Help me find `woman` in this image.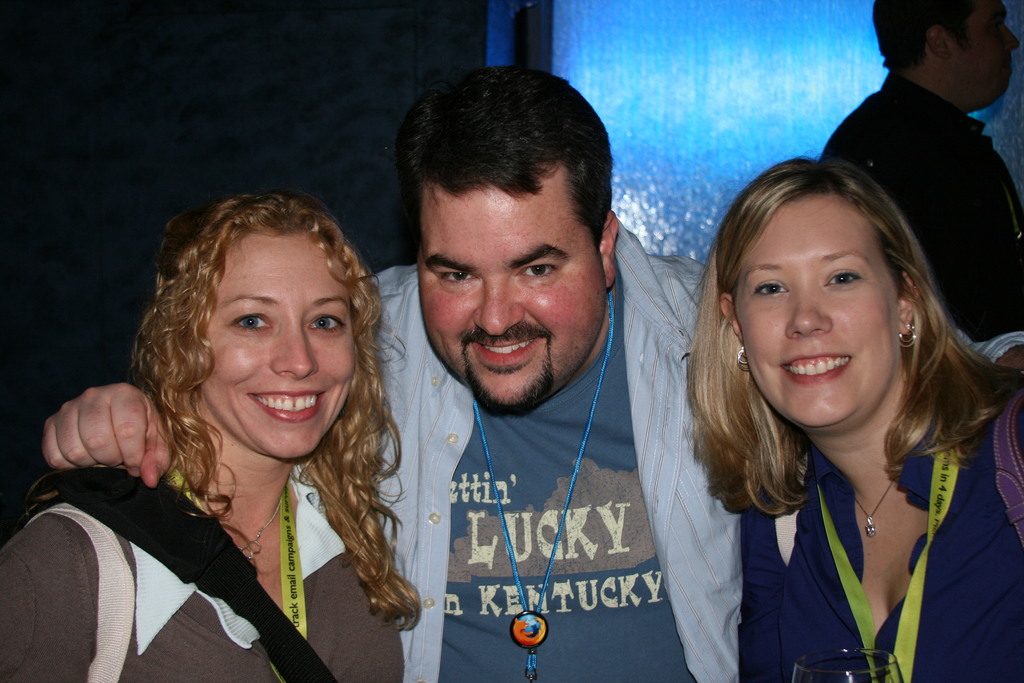
Found it: 0, 187, 426, 682.
